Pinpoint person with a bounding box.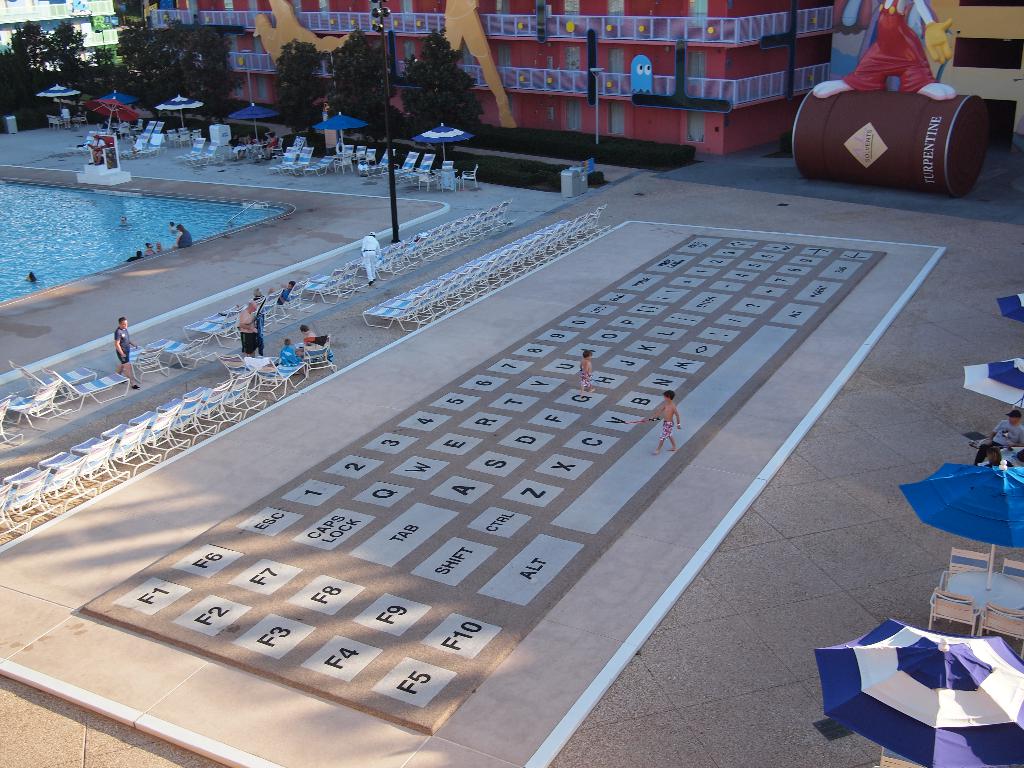
[left=104, top=320, right=144, bottom=388].
